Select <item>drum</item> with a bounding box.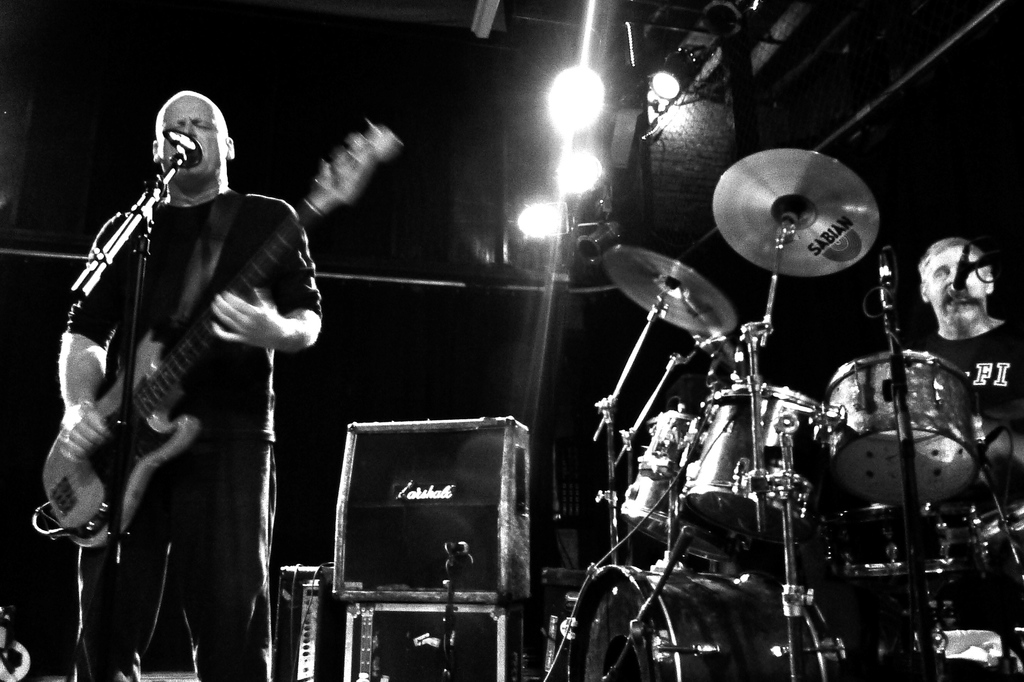
[left=817, top=348, right=985, bottom=507].
